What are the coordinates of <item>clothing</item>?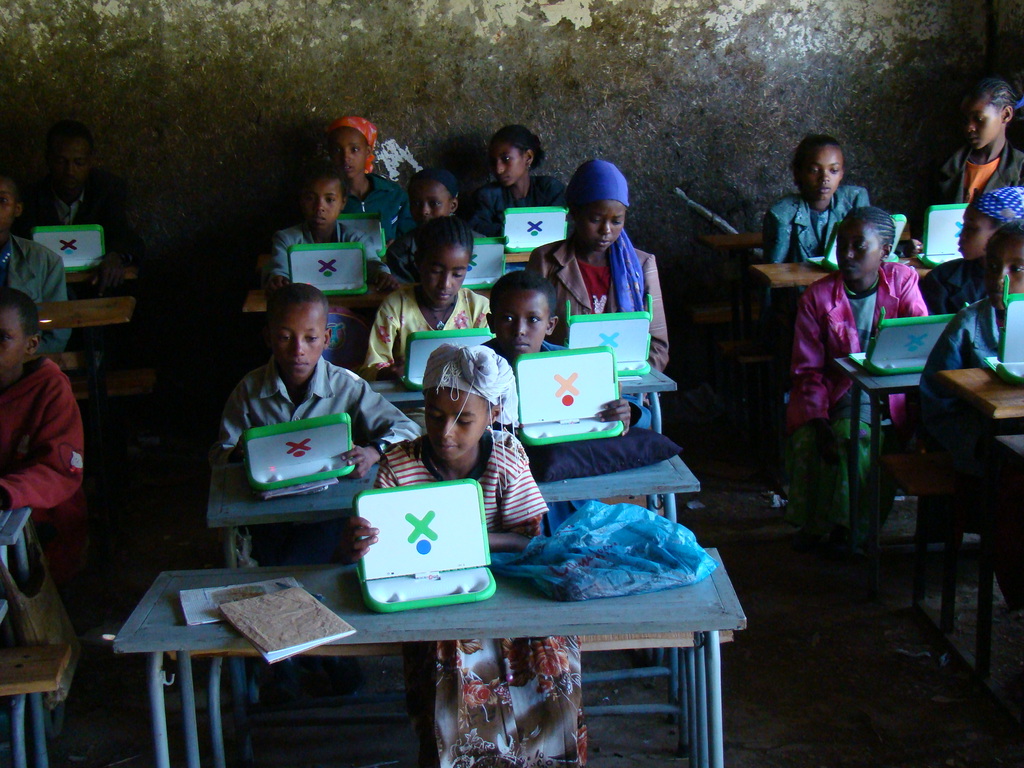
rect(390, 232, 422, 276).
